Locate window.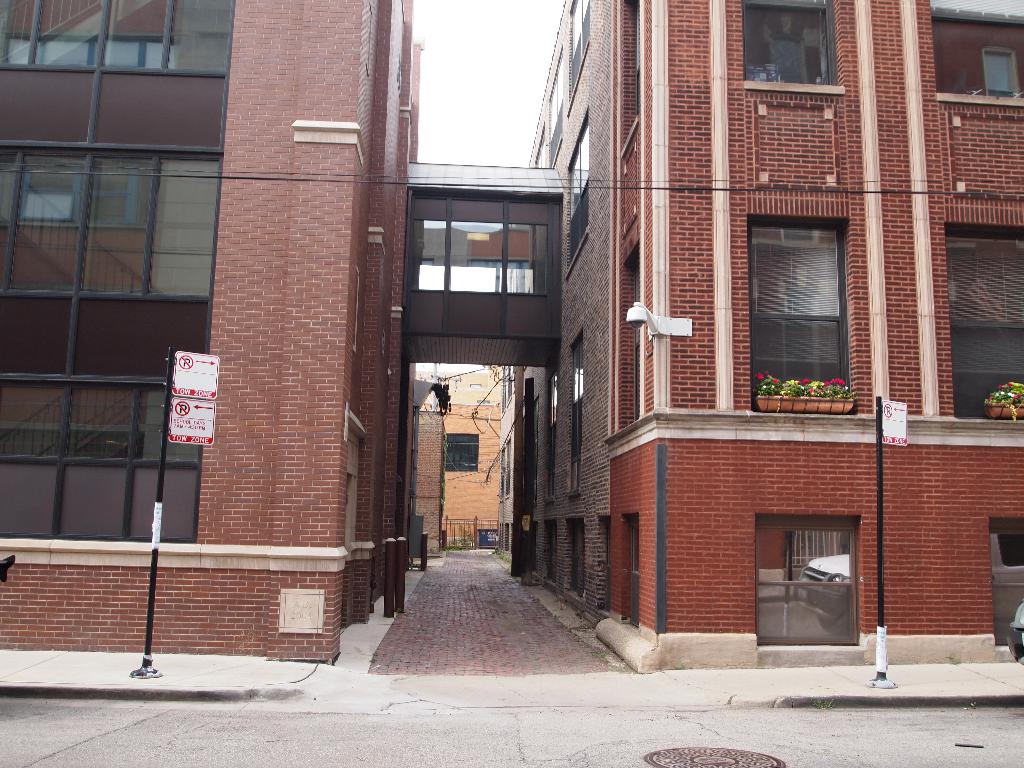
Bounding box: select_region(739, 0, 835, 89).
